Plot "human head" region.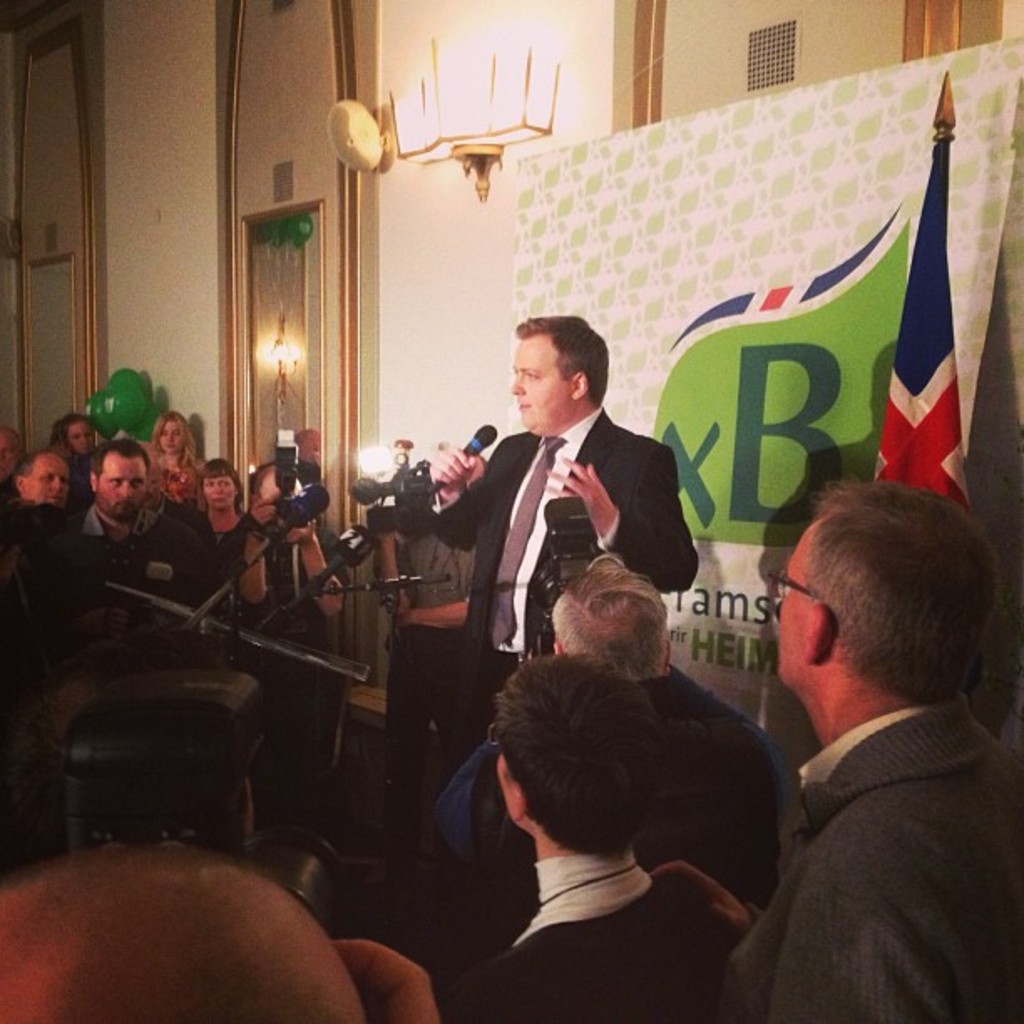
Plotted at BBox(497, 656, 666, 837).
